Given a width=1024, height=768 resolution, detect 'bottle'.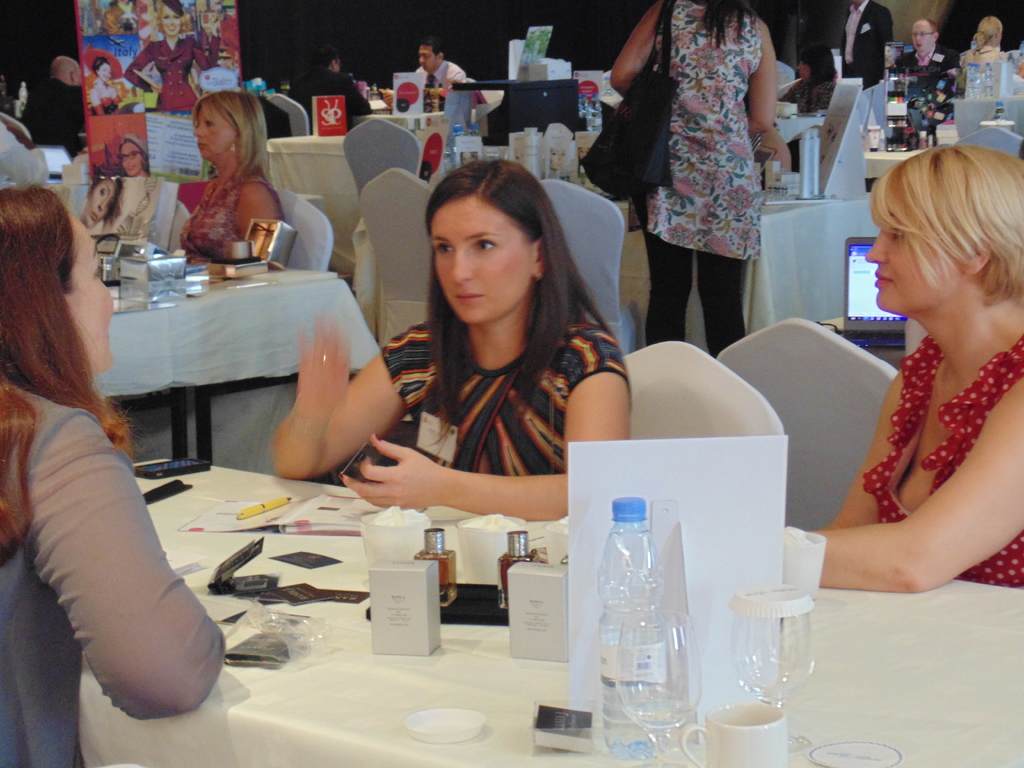
<box>523,127,545,182</box>.
